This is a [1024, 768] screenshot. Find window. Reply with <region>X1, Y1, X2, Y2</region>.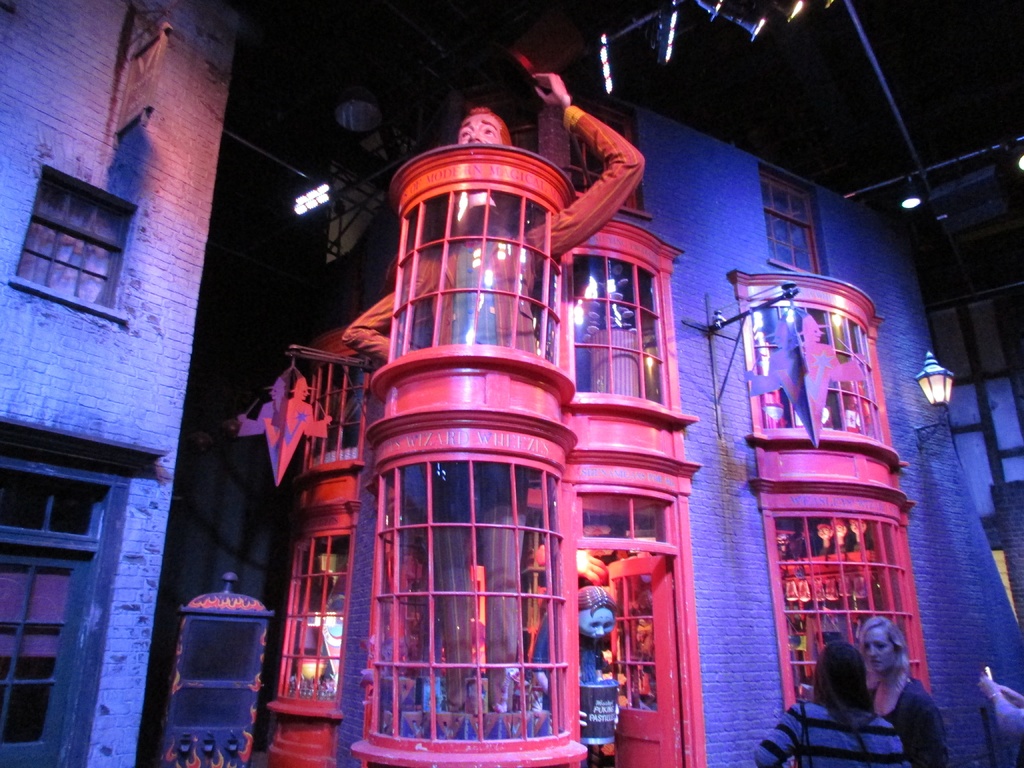
<region>569, 249, 668, 400</region>.
